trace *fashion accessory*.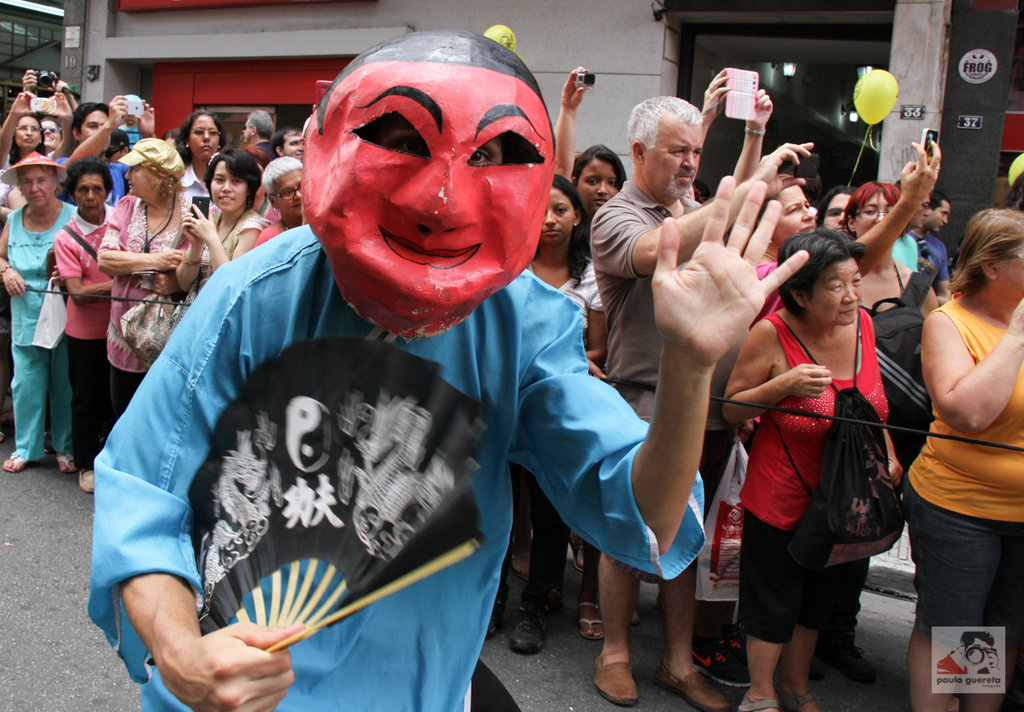
Traced to 117 132 183 182.
